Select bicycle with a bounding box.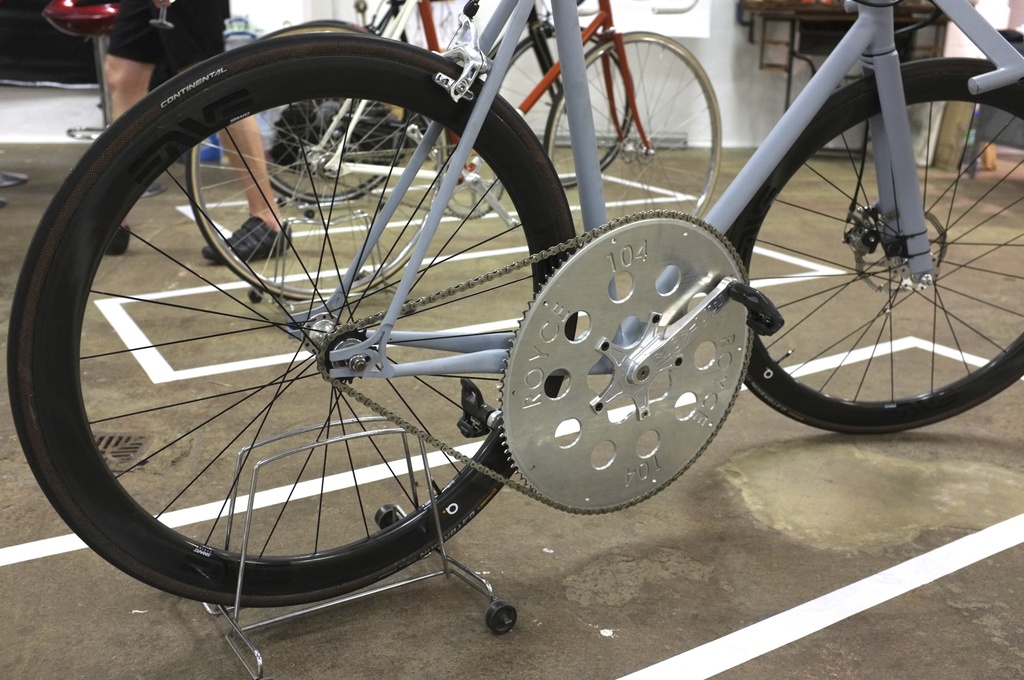
crop(182, 0, 727, 301).
